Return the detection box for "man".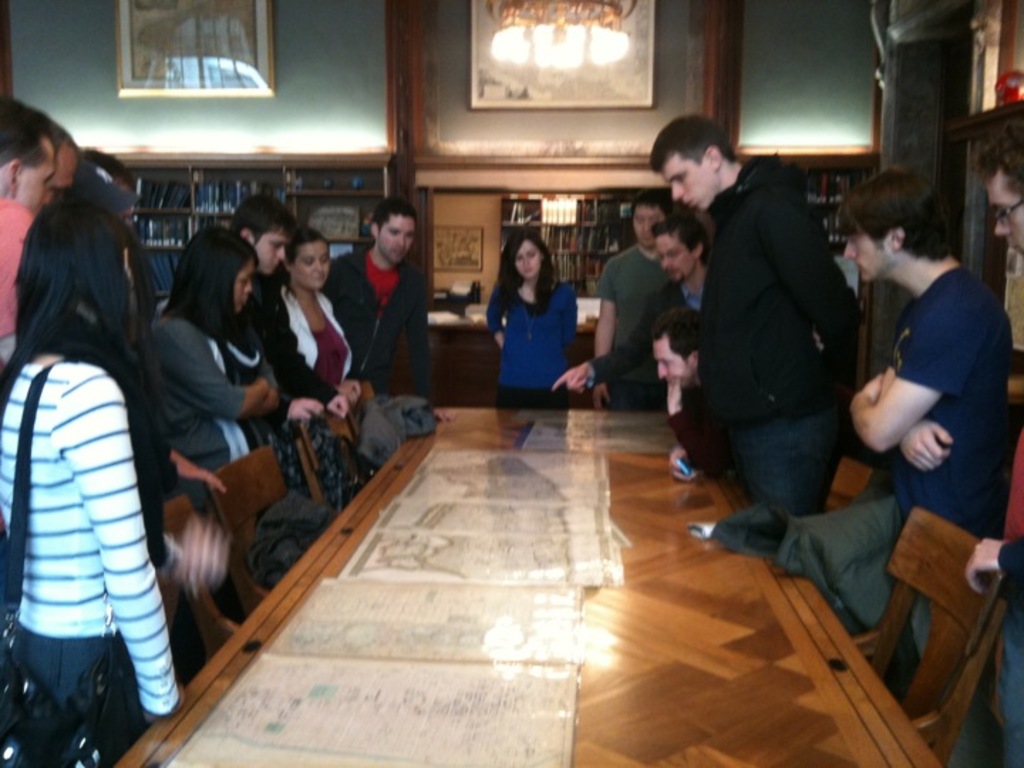
{"x1": 548, "y1": 213, "x2": 704, "y2": 391}.
